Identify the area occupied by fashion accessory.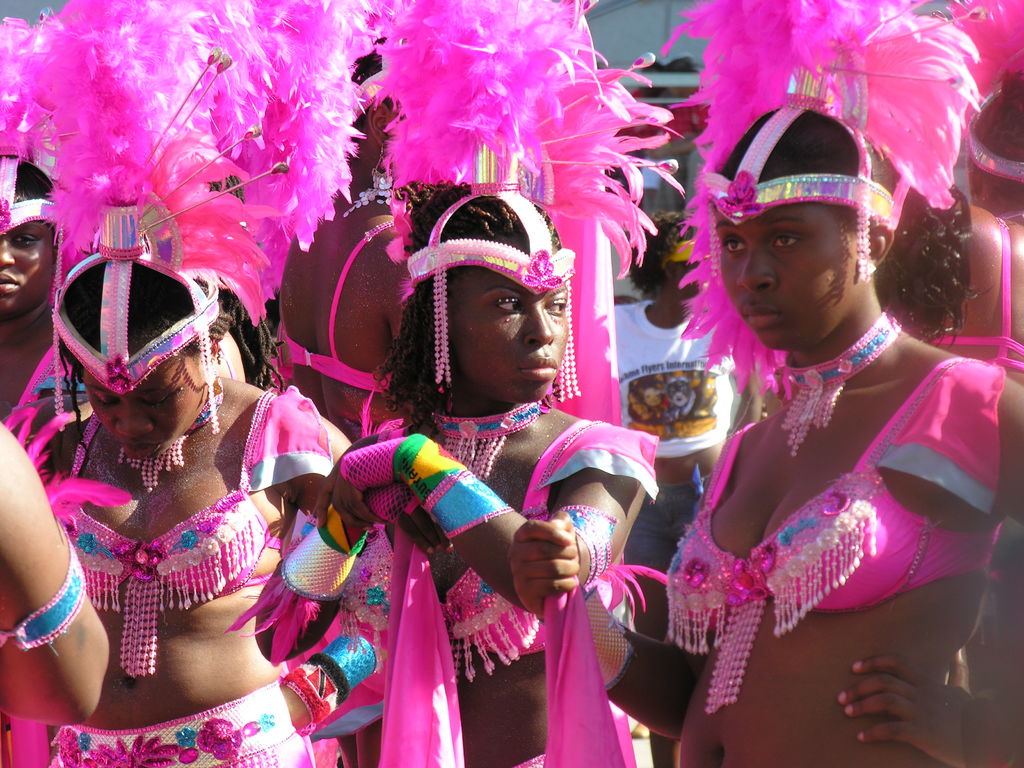
Area: 25/0/351/436.
